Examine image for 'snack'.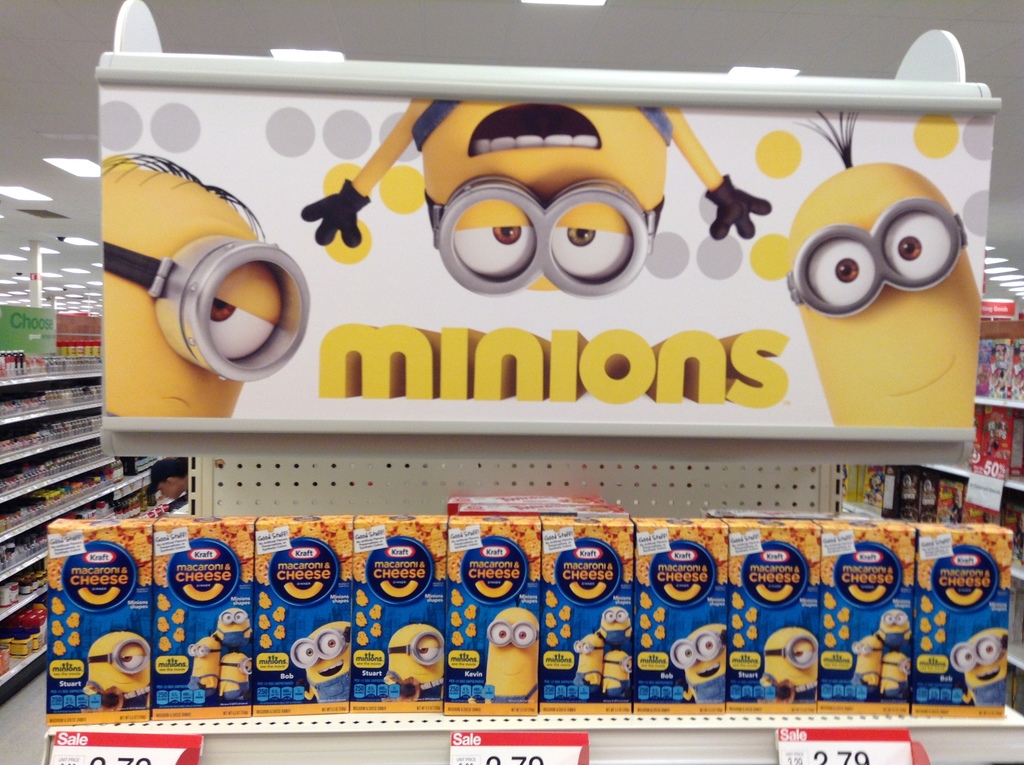
Examination result: pyautogui.locateOnScreen(156, 597, 168, 613).
